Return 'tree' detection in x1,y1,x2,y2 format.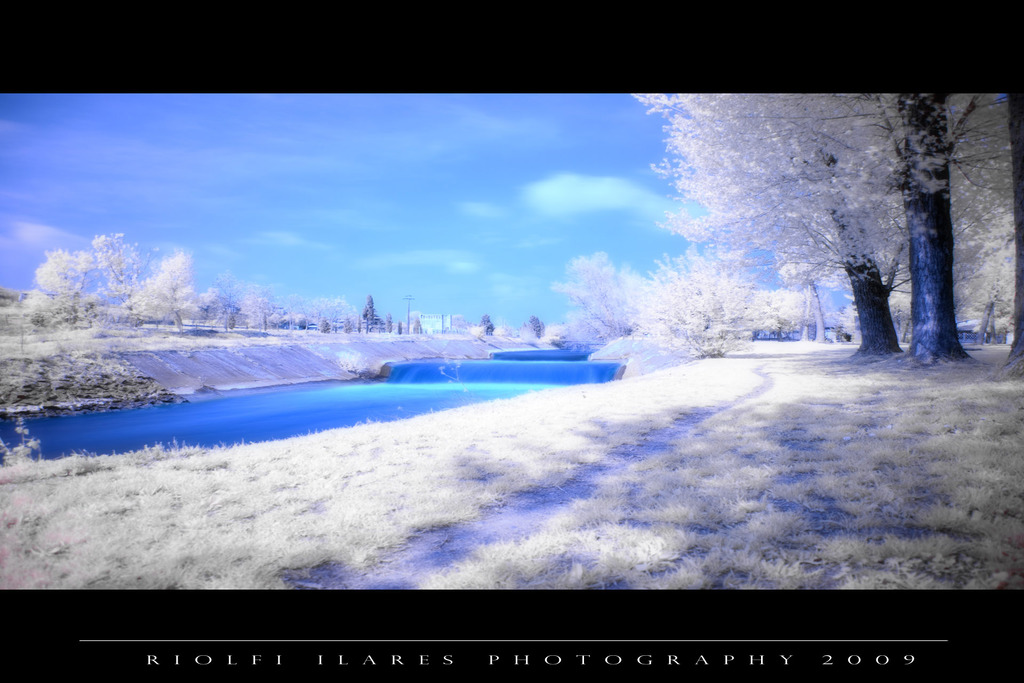
360,295,378,336.
